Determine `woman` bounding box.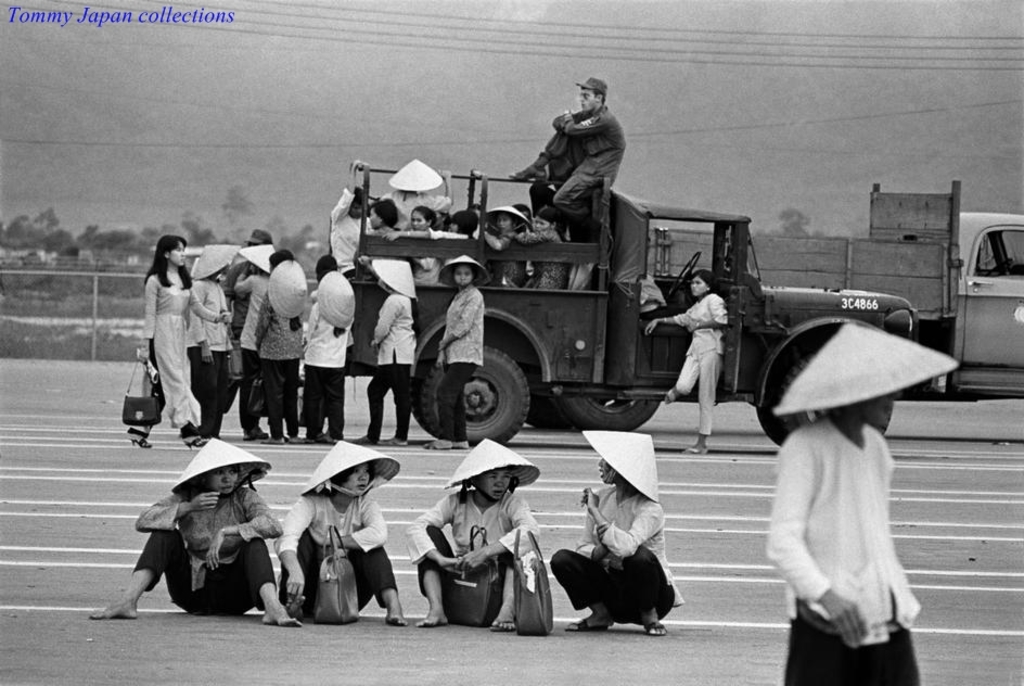
Determined: <region>91, 468, 306, 639</region>.
